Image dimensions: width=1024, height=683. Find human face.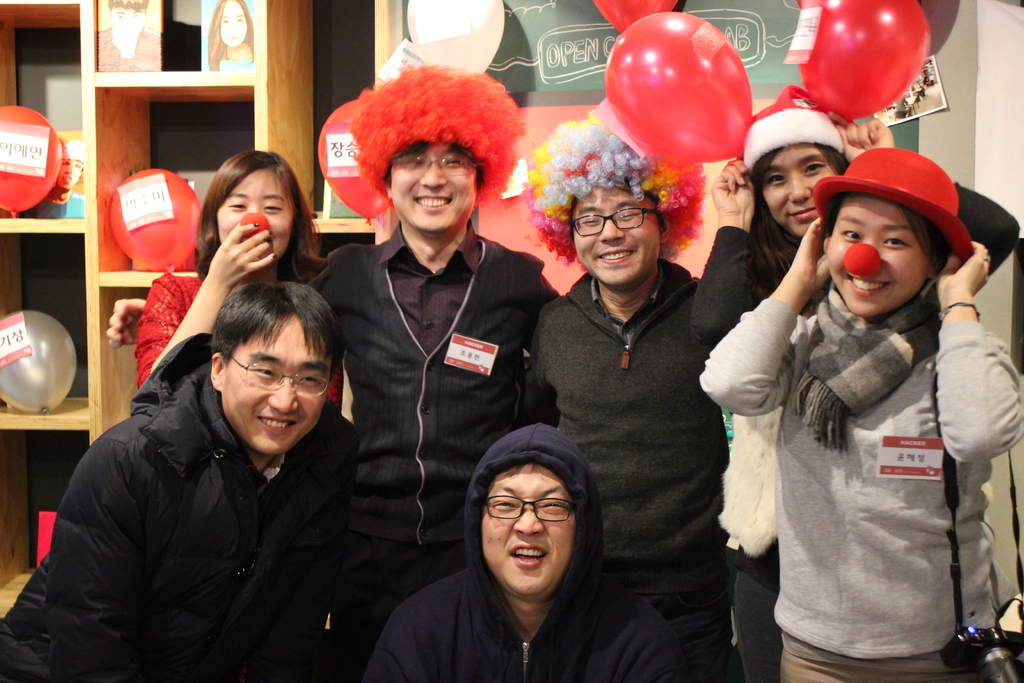
region(485, 462, 584, 598).
